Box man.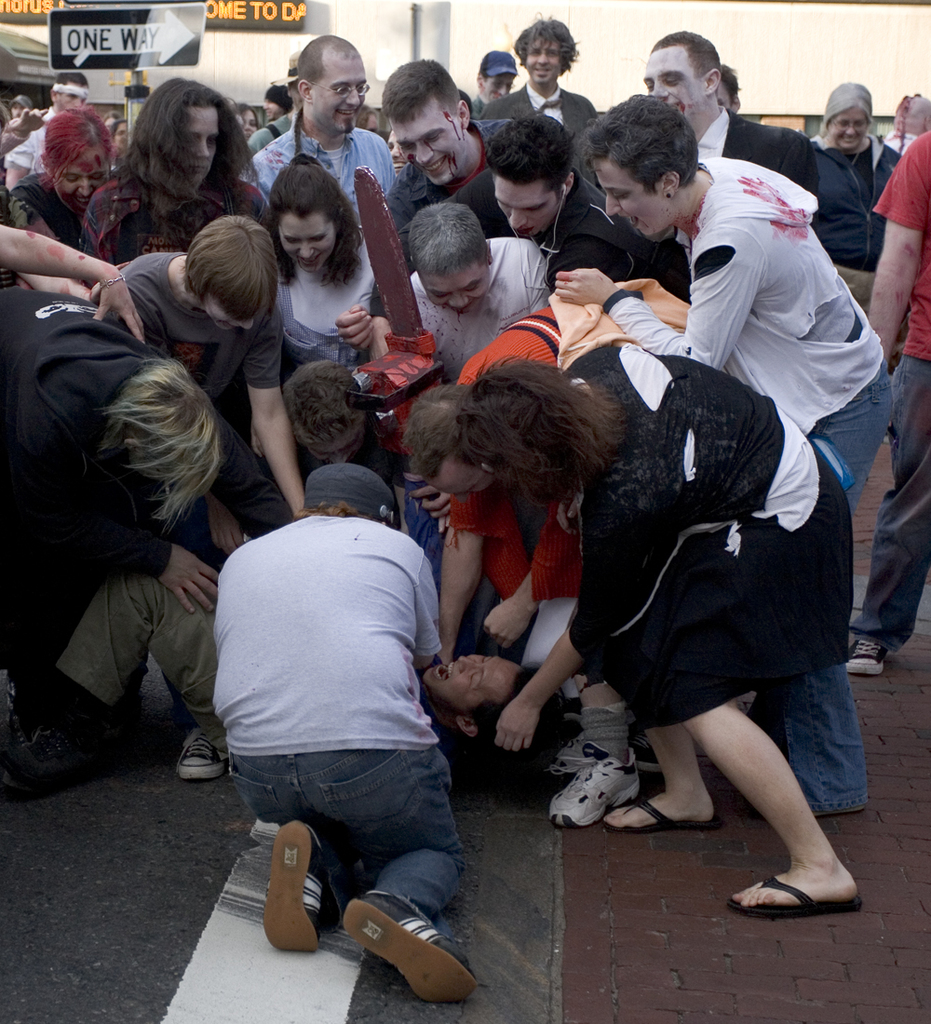
<bbox>480, 11, 590, 153</bbox>.
